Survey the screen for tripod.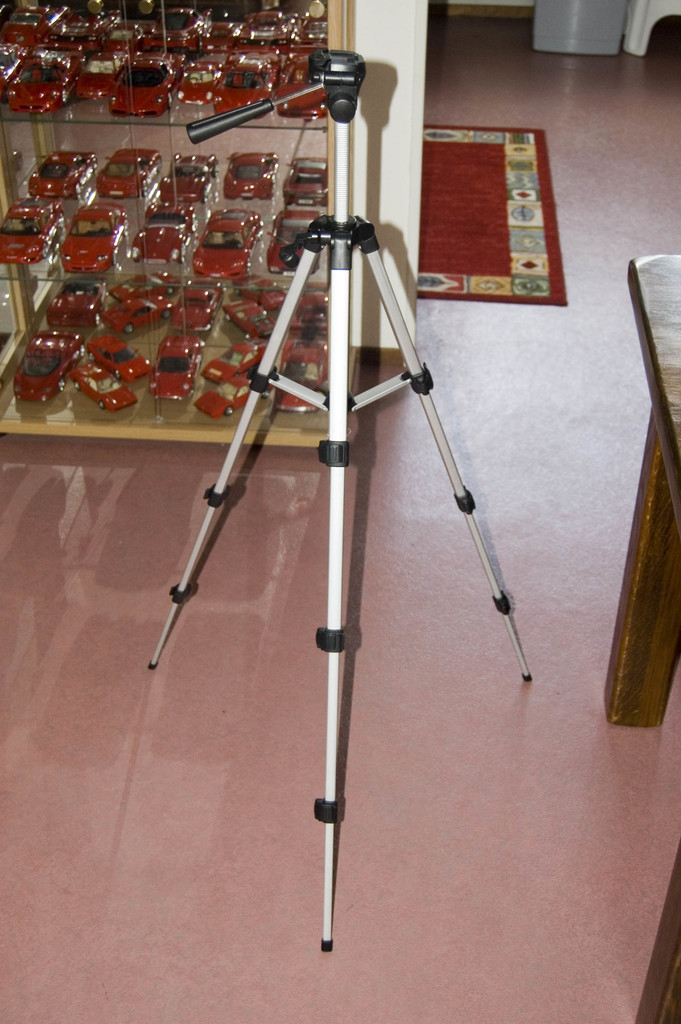
Survey found: (left=145, top=54, right=536, bottom=954).
